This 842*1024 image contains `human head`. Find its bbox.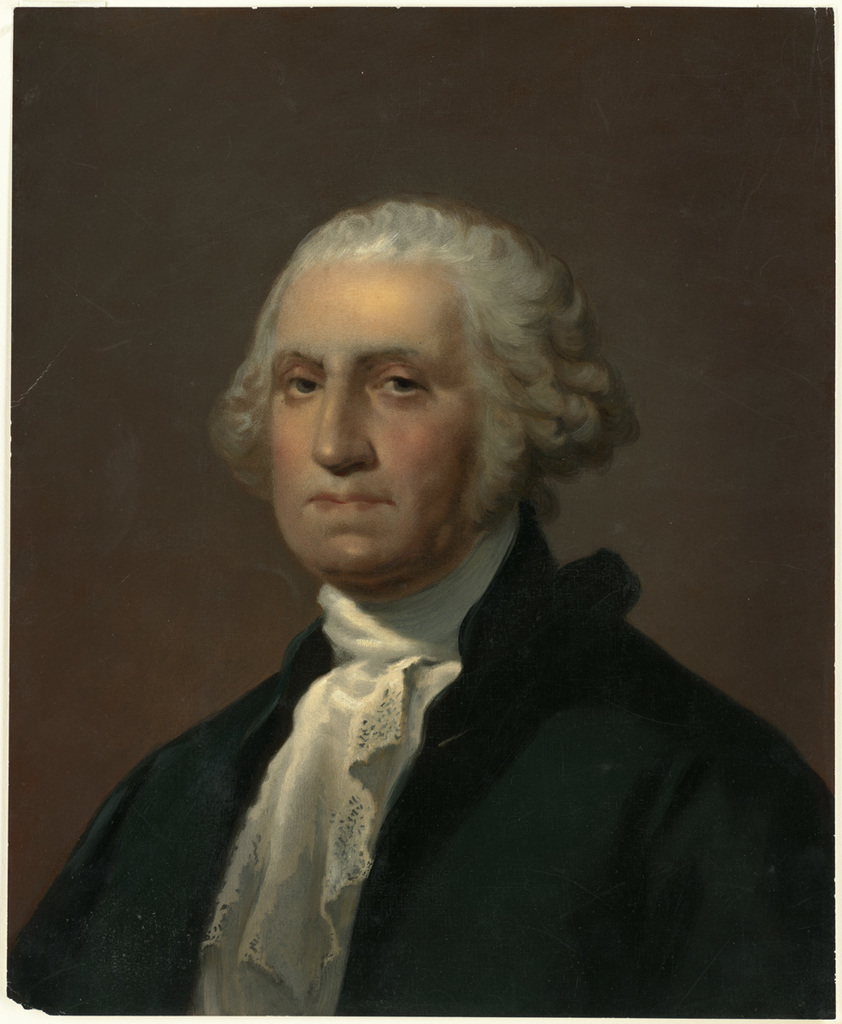
bbox=(206, 205, 609, 575).
